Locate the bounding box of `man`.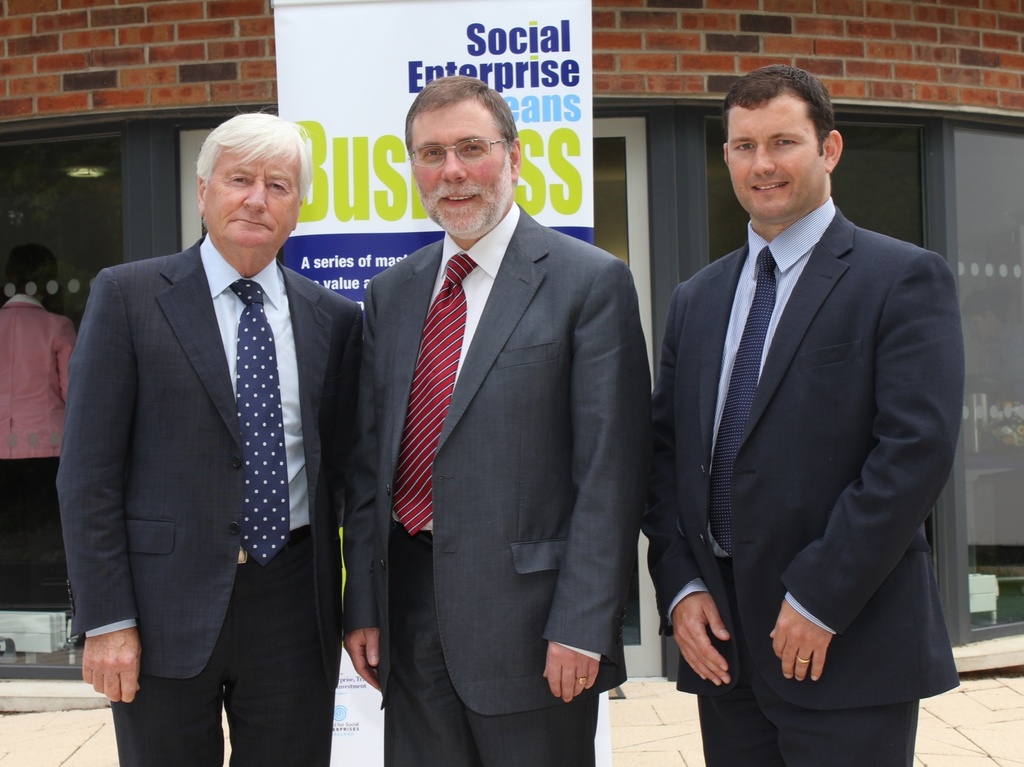
Bounding box: [344,72,653,766].
